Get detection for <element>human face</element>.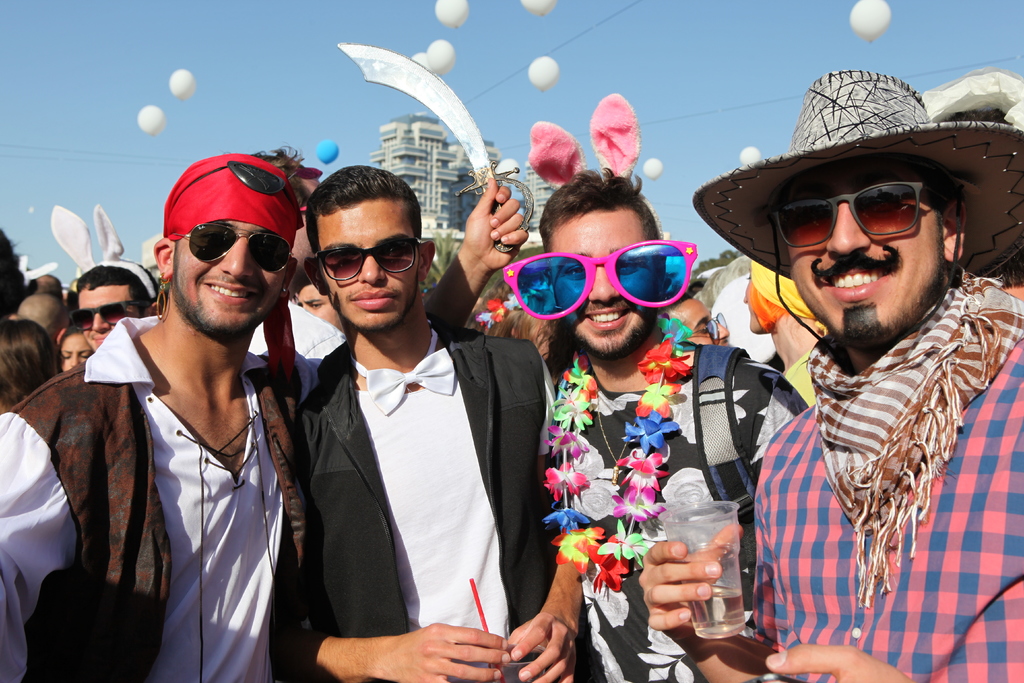
Detection: select_region(669, 304, 726, 343).
